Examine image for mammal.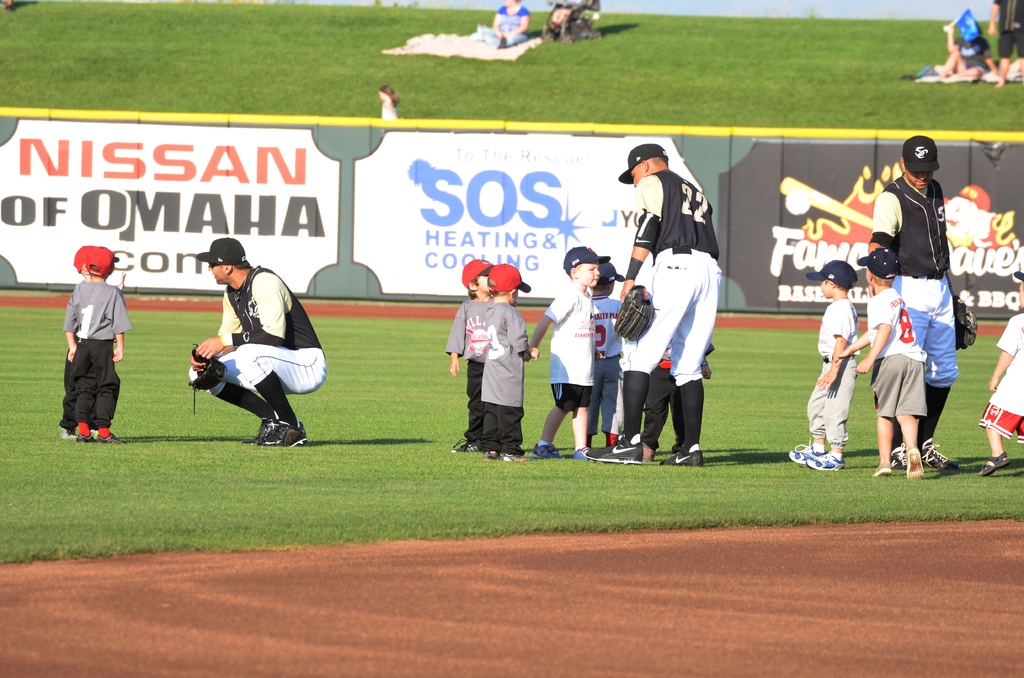
Examination result: left=484, top=261, right=540, bottom=462.
